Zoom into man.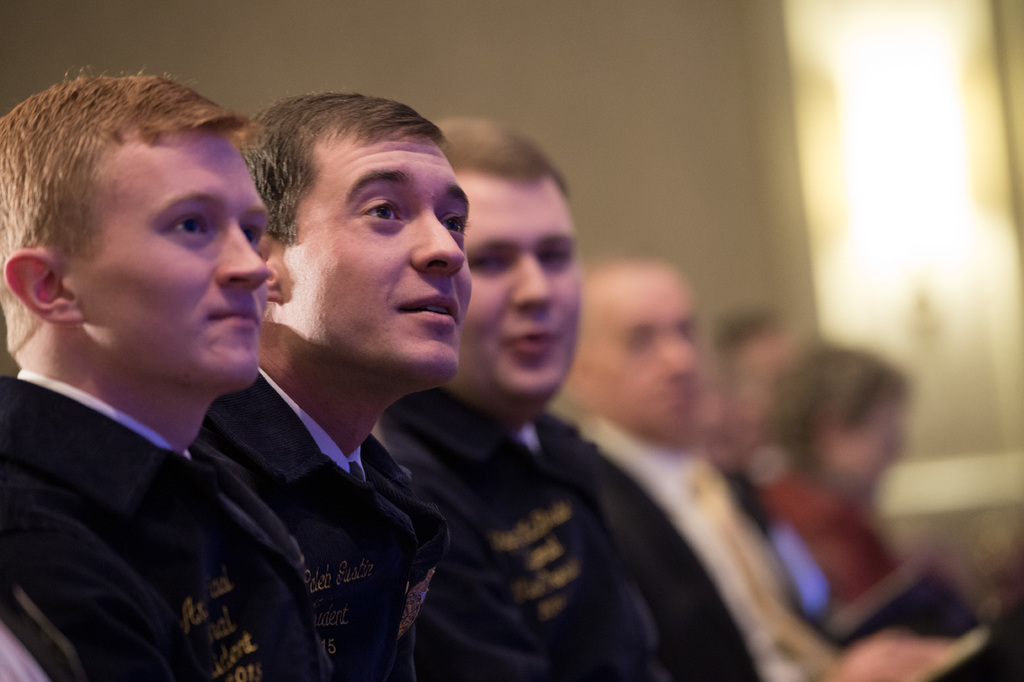
Zoom target: bbox(707, 304, 784, 445).
